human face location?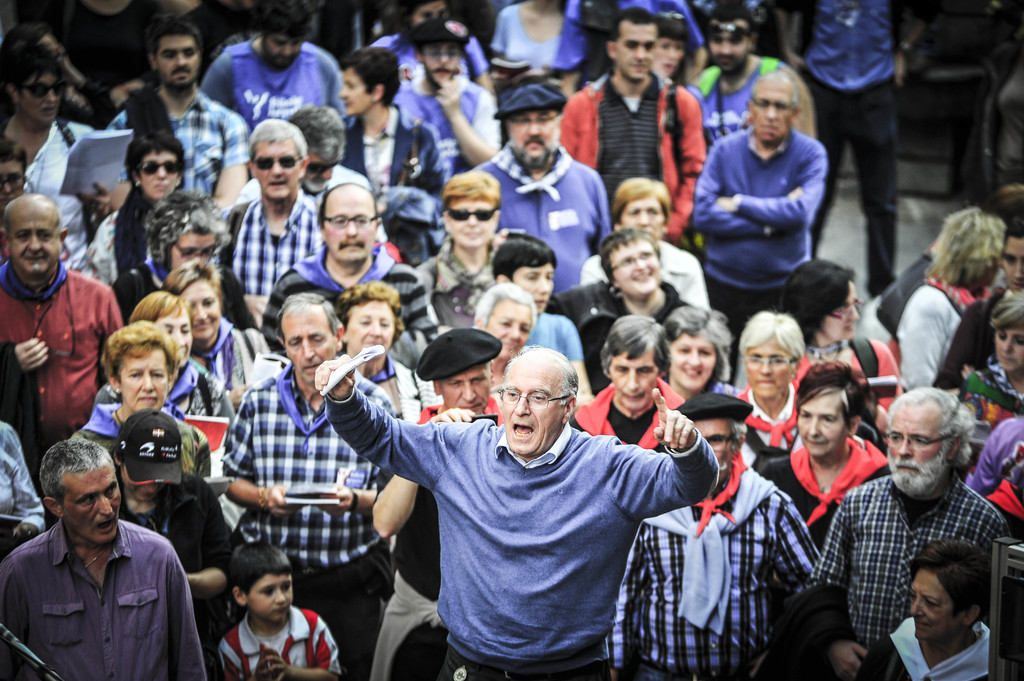
168/230/211/272
